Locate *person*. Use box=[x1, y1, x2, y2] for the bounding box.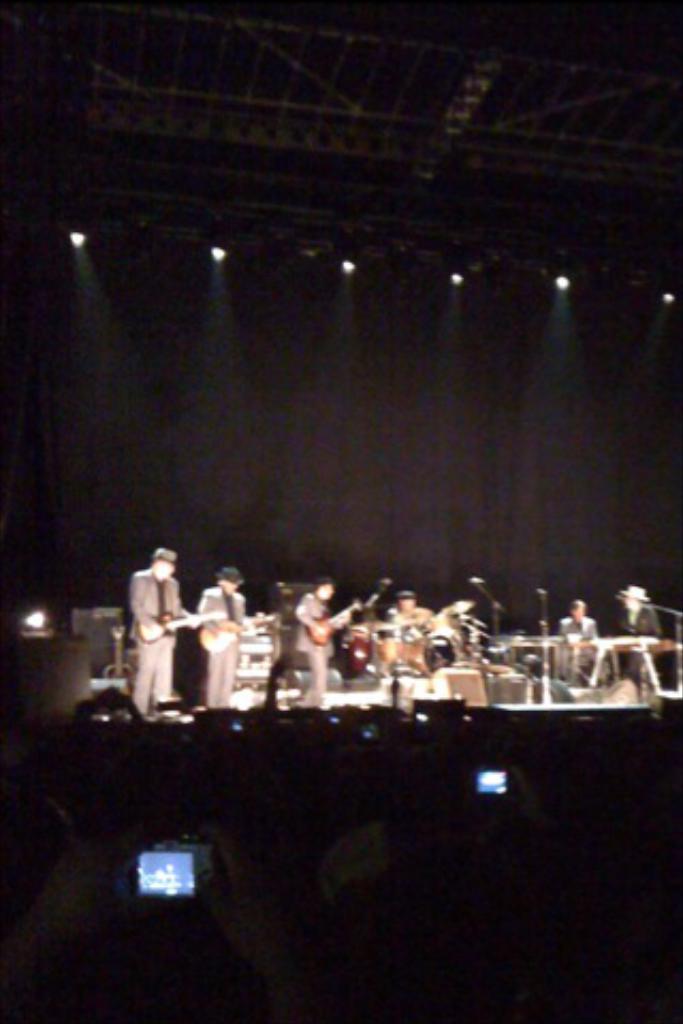
box=[559, 599, 593, 708].
